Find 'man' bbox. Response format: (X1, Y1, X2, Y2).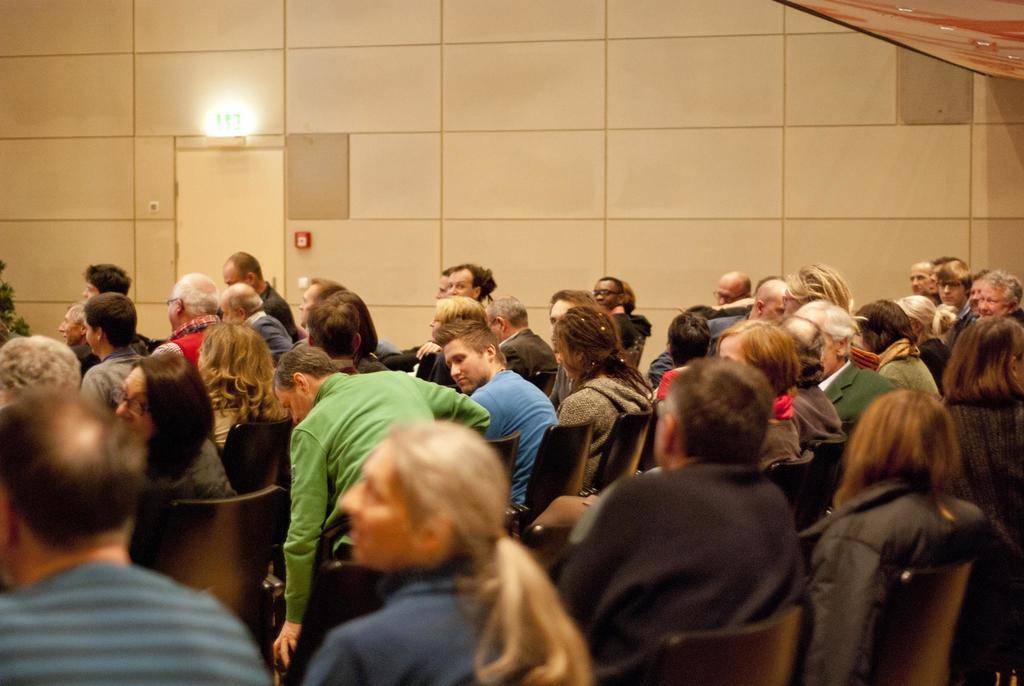
(0, 332, 81, 409).
